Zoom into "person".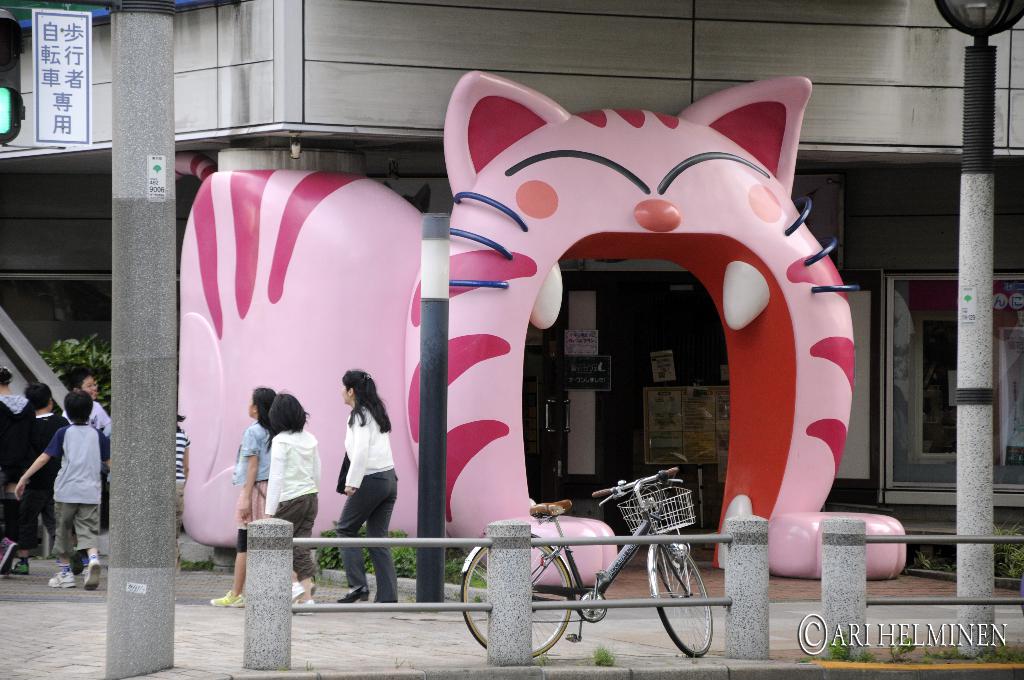
Zoom target: 177:415:191:547.
